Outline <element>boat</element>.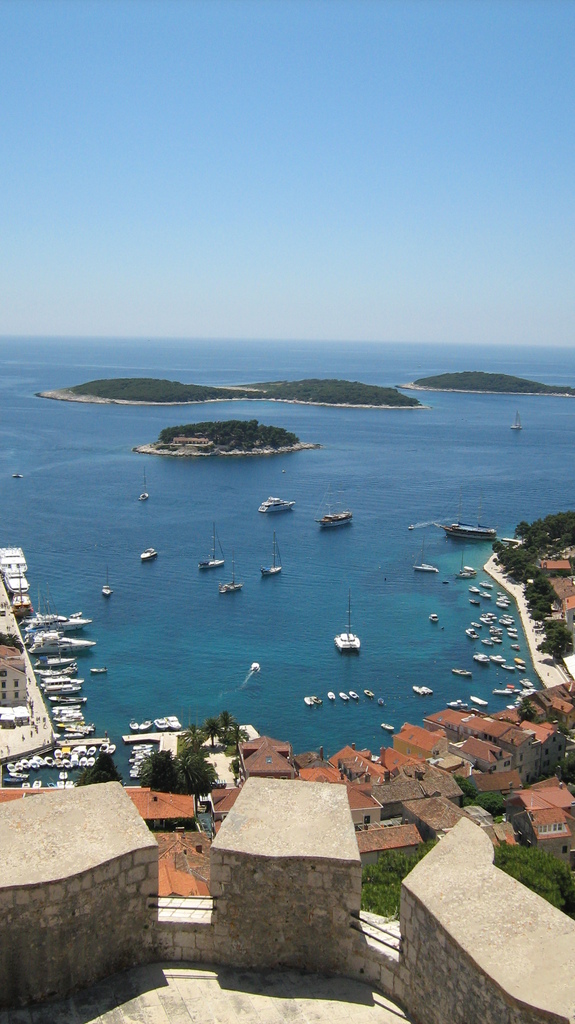
Outline: 316 485 353 525.
